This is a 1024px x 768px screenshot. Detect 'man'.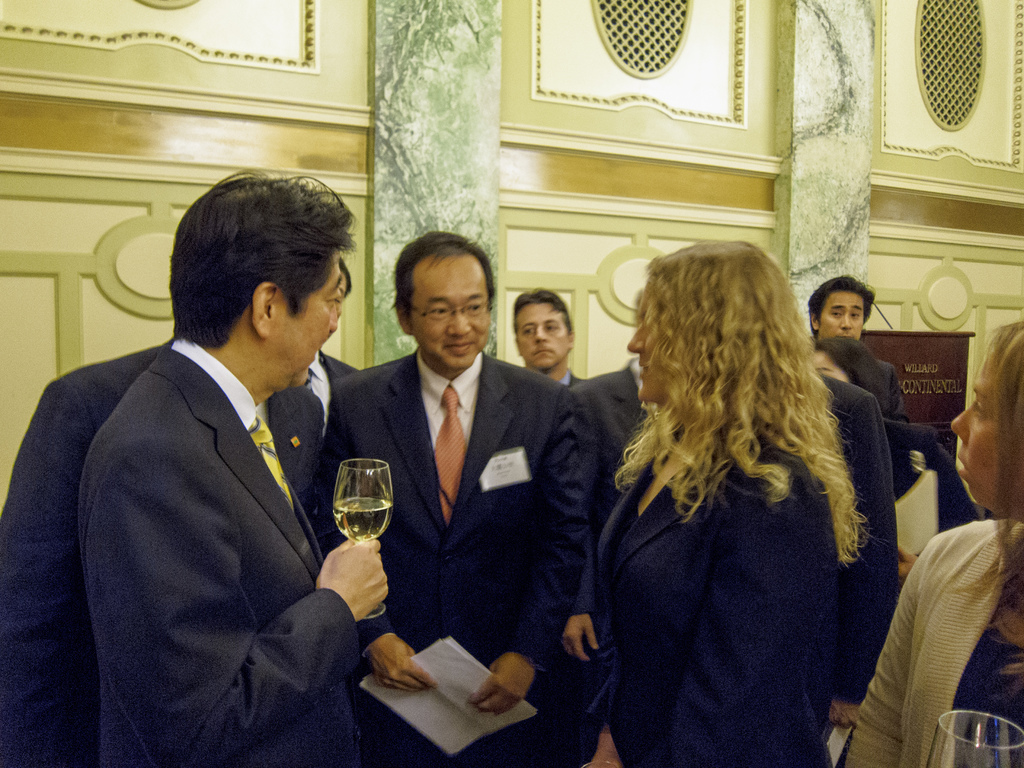
[left=342, top=234, right=601, bottom=765].
